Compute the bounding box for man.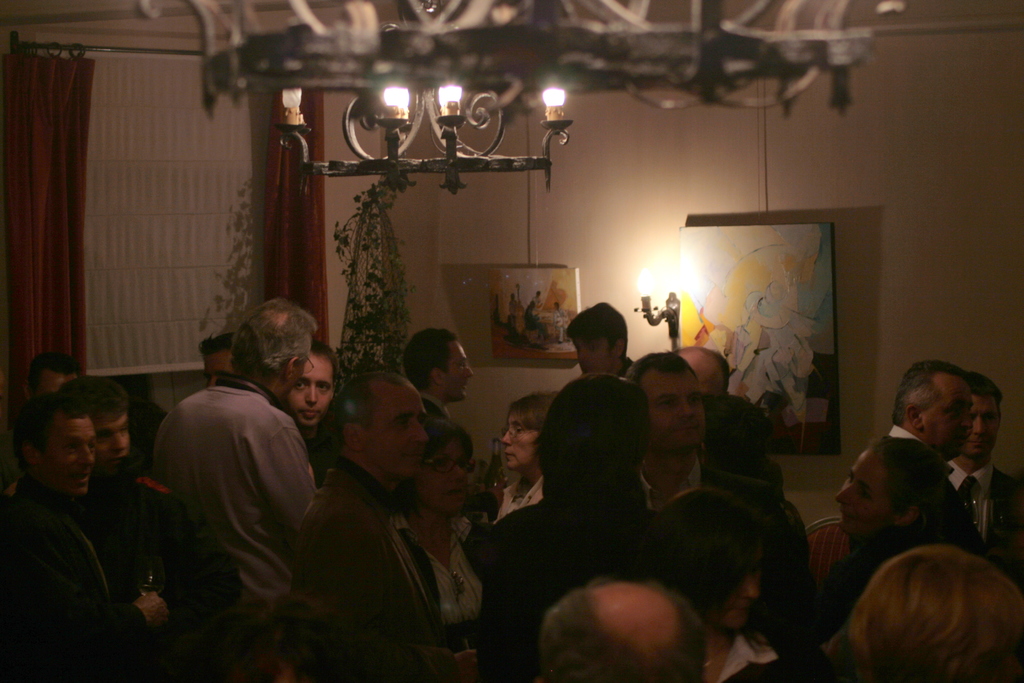
crop(281, 342, 337, 502).
